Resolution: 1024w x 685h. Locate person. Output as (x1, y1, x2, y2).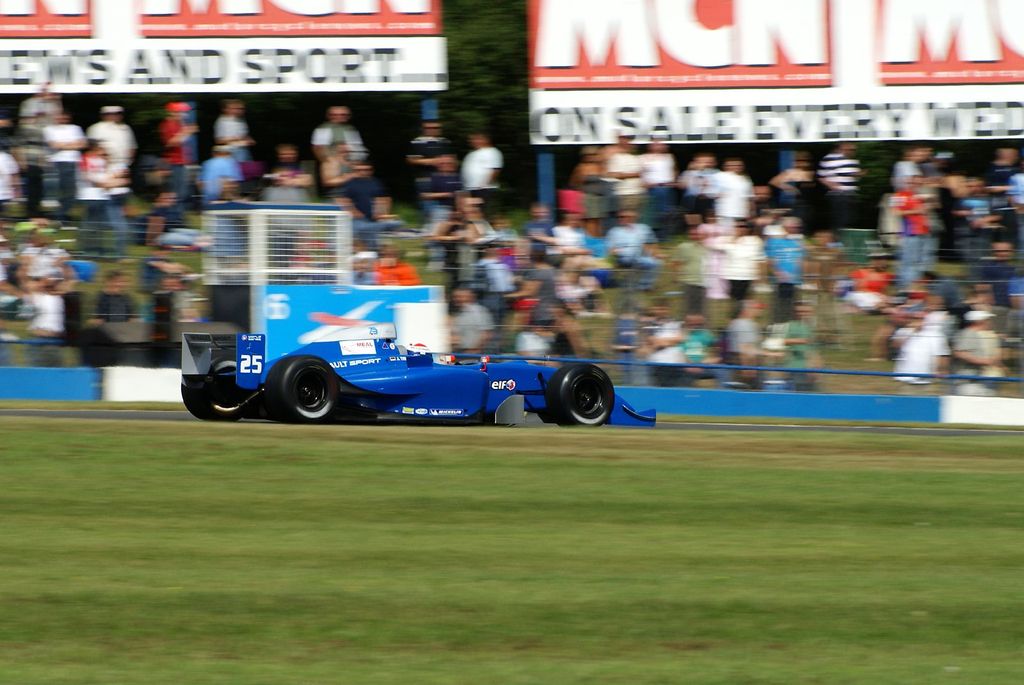
(208, 101, 253, 171).
